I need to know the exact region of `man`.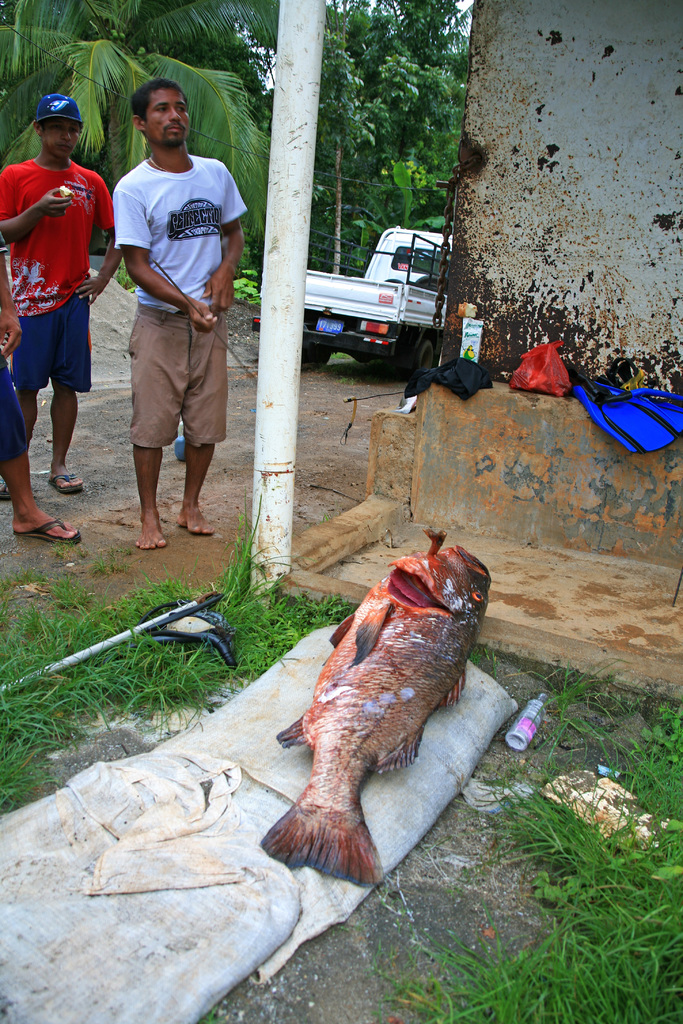
Region: [x1=0, y1=96, x2=125, y2=495].
